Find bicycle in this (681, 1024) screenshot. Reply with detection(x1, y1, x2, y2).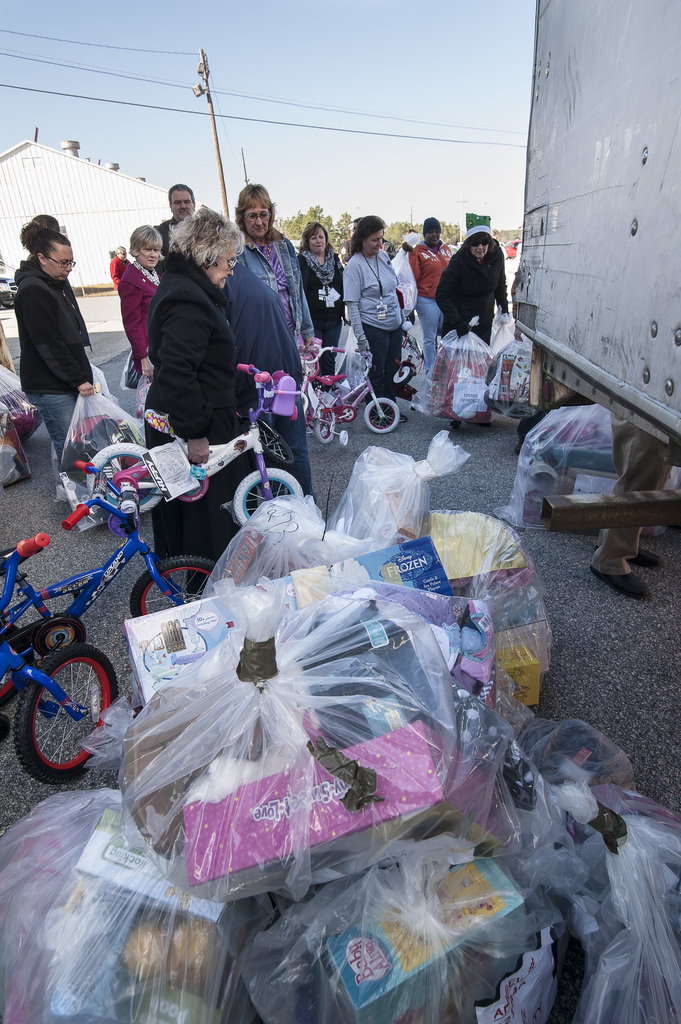
detection(305, 348, 402, 431).
